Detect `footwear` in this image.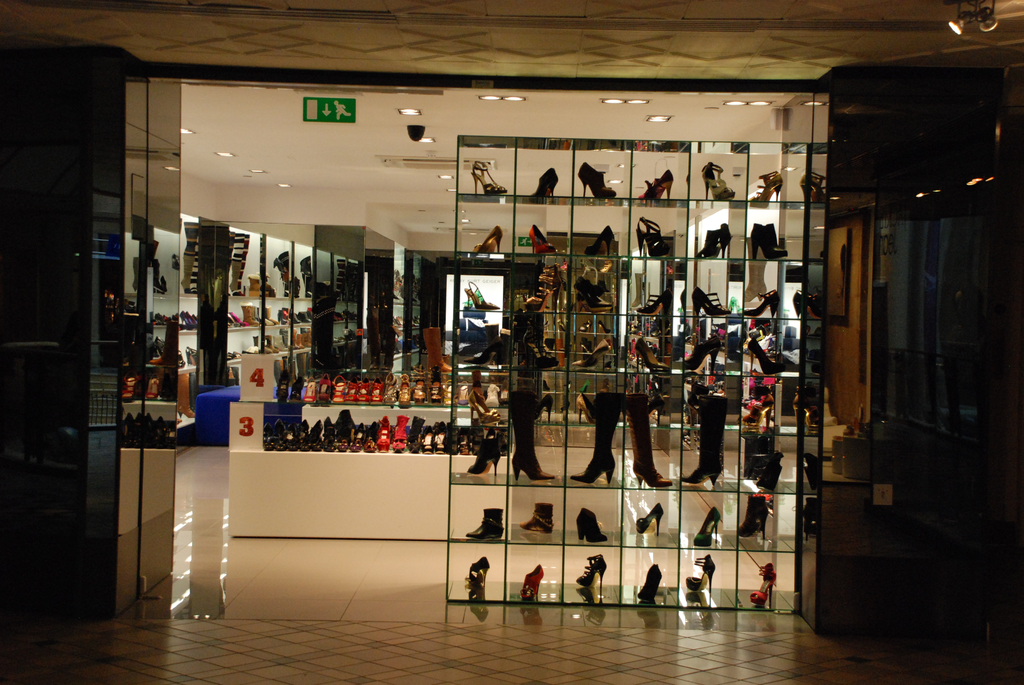
Detection: (x1=465, y1=555, x2=490, y2=601).
